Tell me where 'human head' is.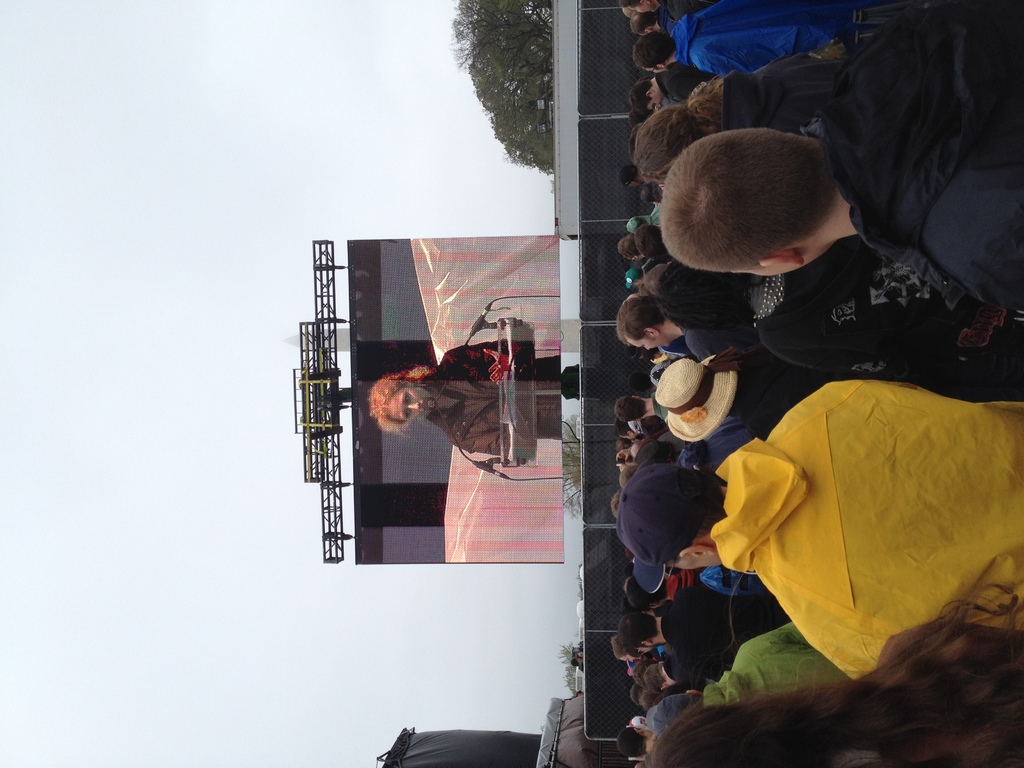
'human head' is at 644 689 670 710.
